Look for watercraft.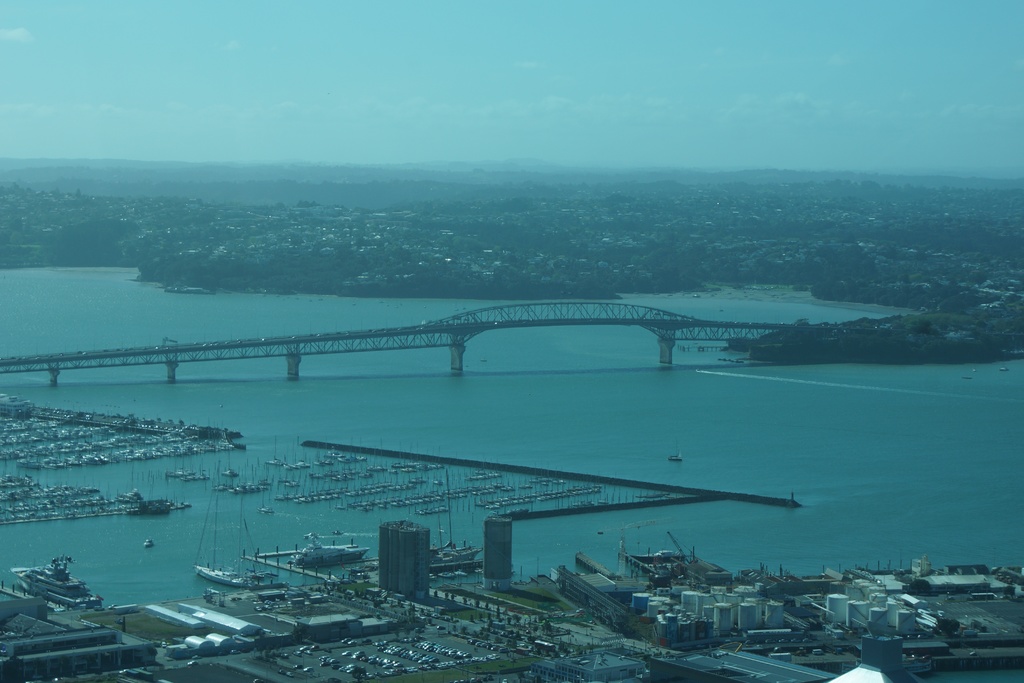
Found: Rect(268, 456, 280, 468).
